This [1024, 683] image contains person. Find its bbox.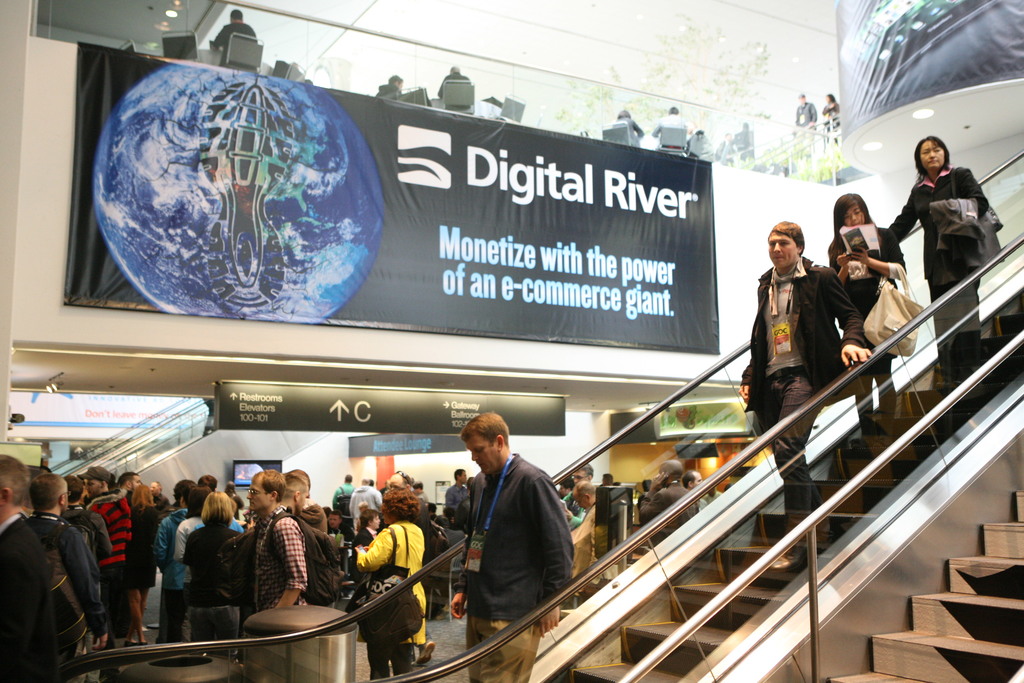
bbox=(737, 219, 876, 570).
